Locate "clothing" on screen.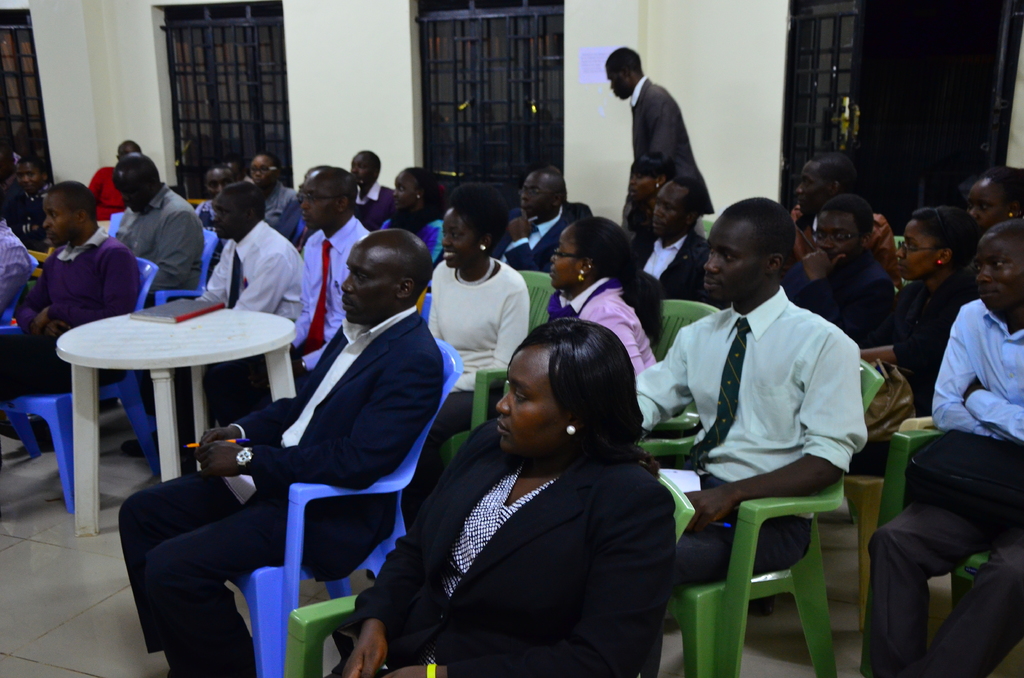
On screen at (x1=0, y1=227, x2=138, y2=401).
